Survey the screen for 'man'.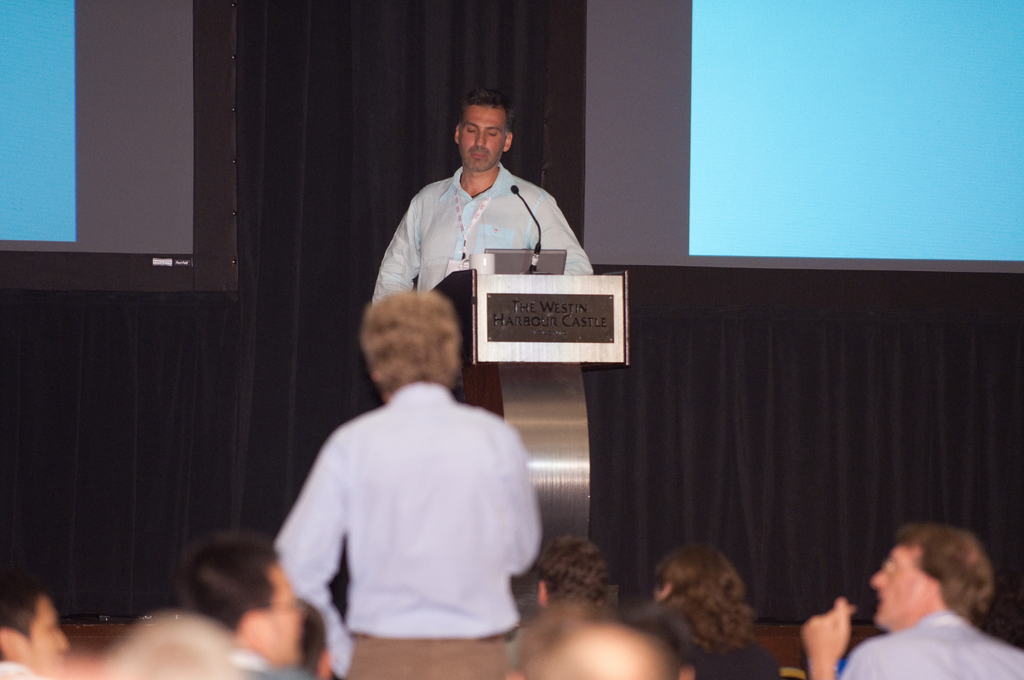
Survey found: (x1=375, y1=88, x2=593, y2=303).
